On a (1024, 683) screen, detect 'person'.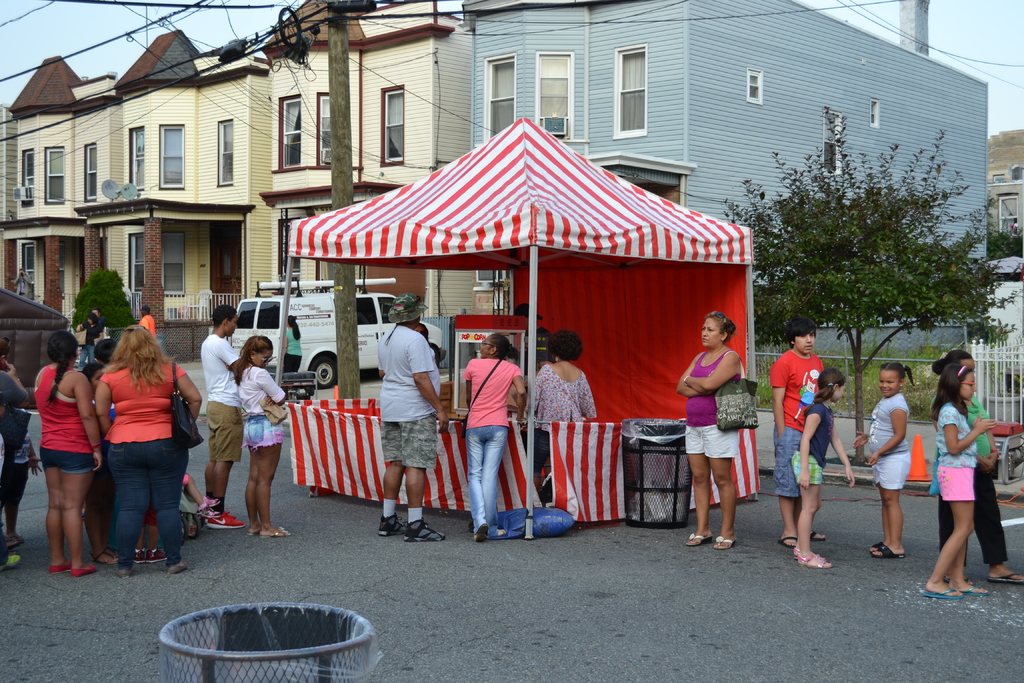
198:309:248:528.
